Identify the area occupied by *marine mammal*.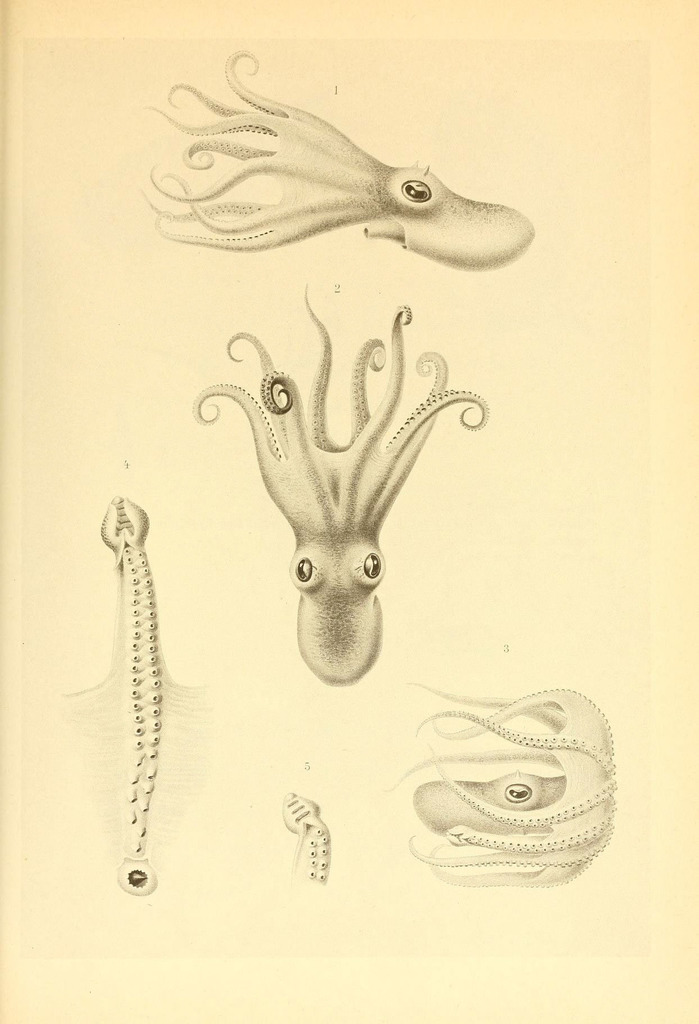
Area: x1=195 y1=283 x2=485 y2=687.
